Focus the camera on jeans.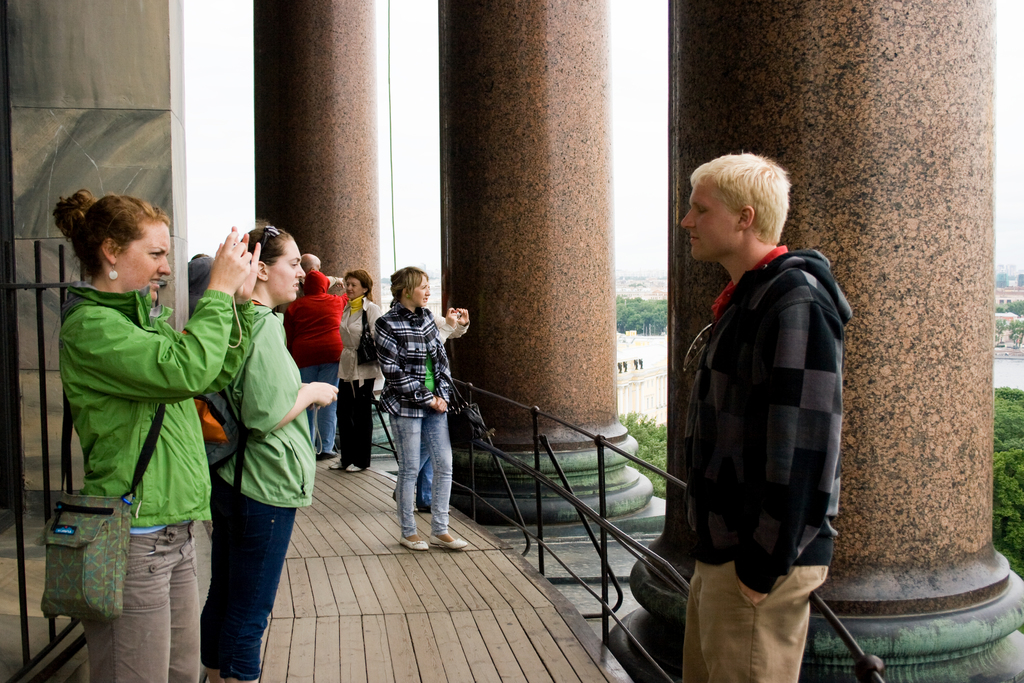
Focus region: (298,360,339,453).
